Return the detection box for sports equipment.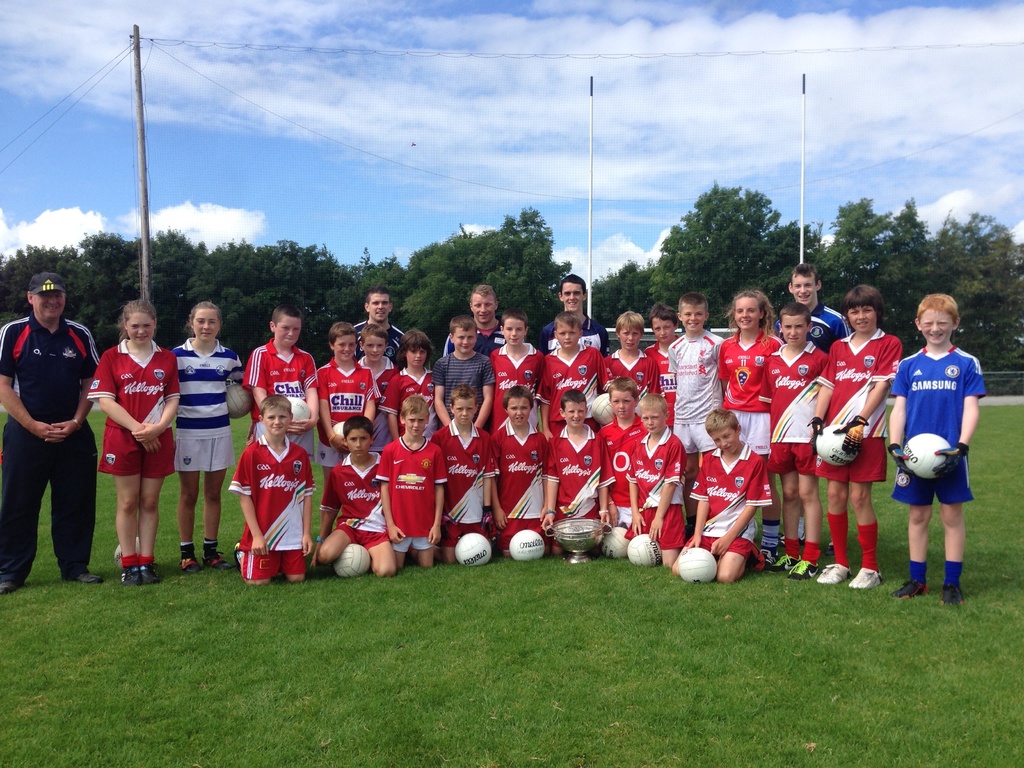
bbox=[509, 527, 551, 566].
